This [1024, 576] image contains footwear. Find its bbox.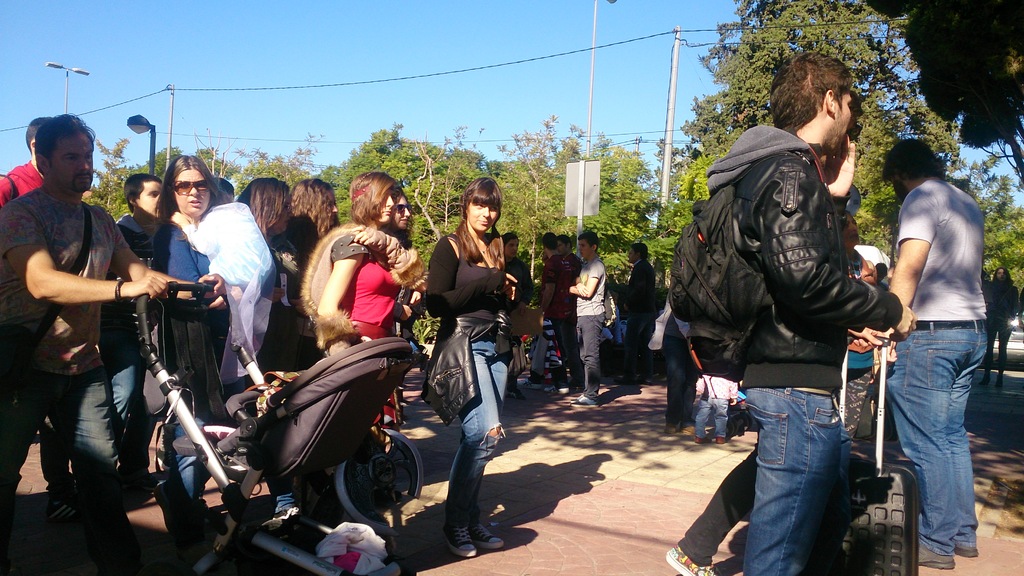
121,468,150,493.
